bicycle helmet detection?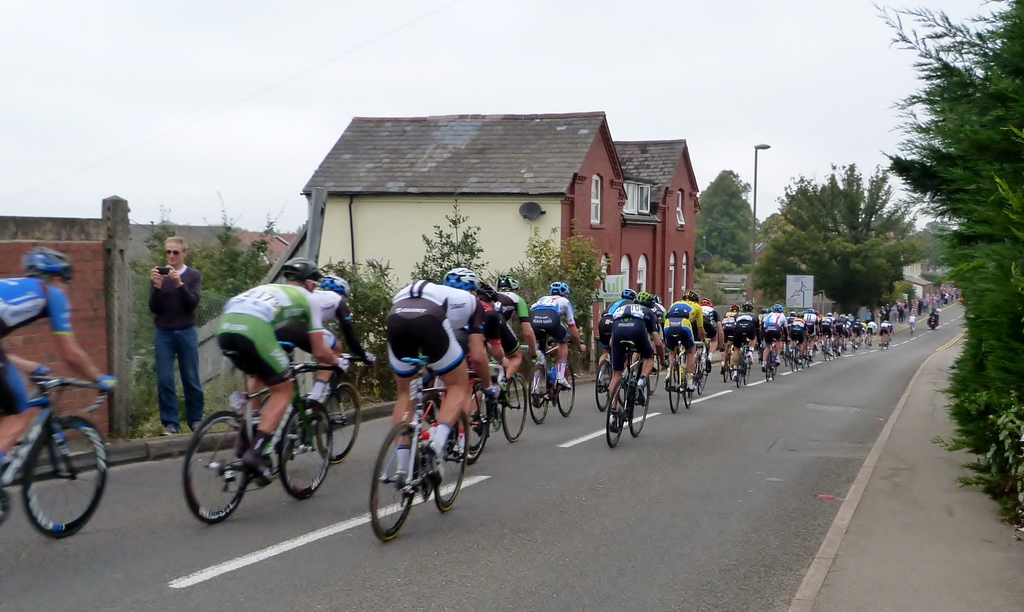
{"left": 499, "top": 273, "right": 519, "bottom": 287}
